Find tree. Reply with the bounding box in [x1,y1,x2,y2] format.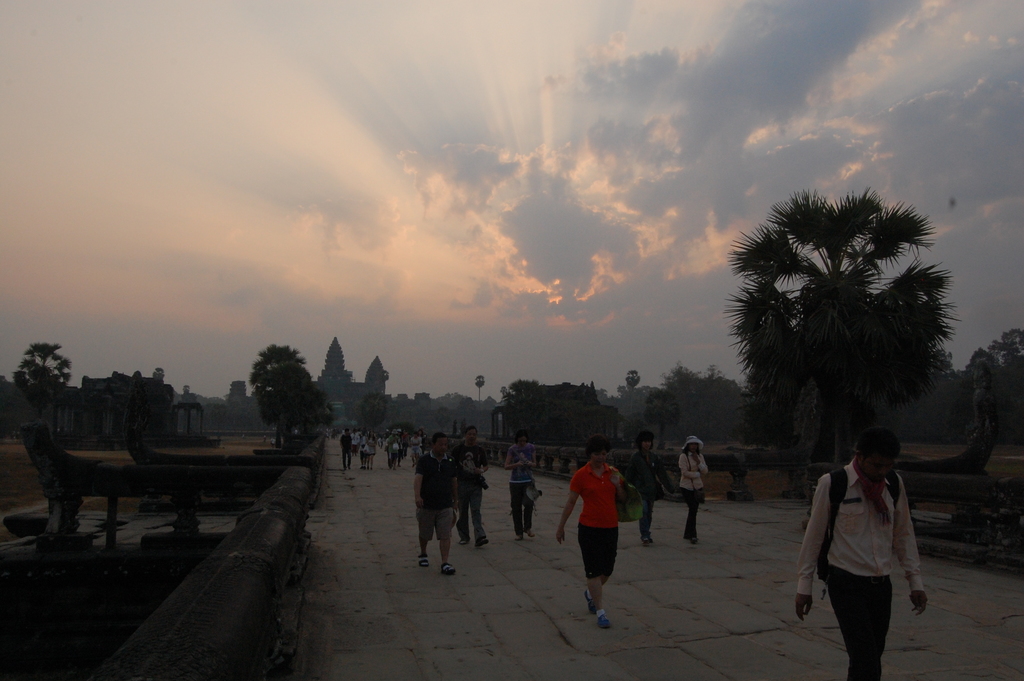
[625,370,641,413].
